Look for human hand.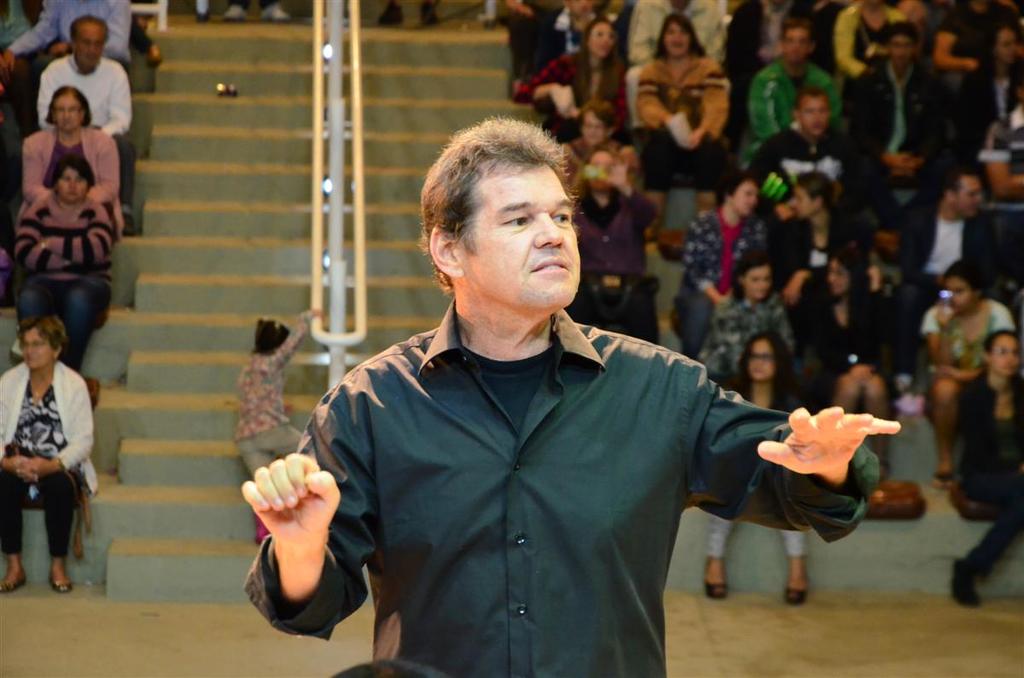
Found: {"x1": 887, "y1": 151, "x2": 915, "y2": 174}.
